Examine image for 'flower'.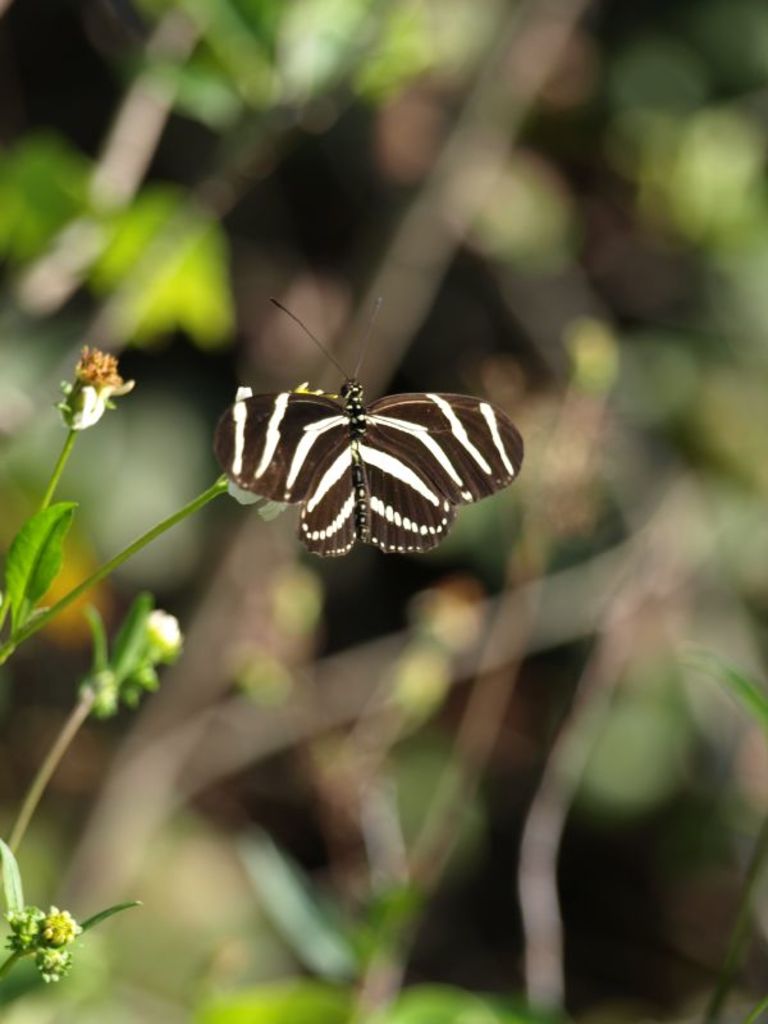
Examination result: {"left": 58, "top": 333, "right": 129, "bottom": 442}.
